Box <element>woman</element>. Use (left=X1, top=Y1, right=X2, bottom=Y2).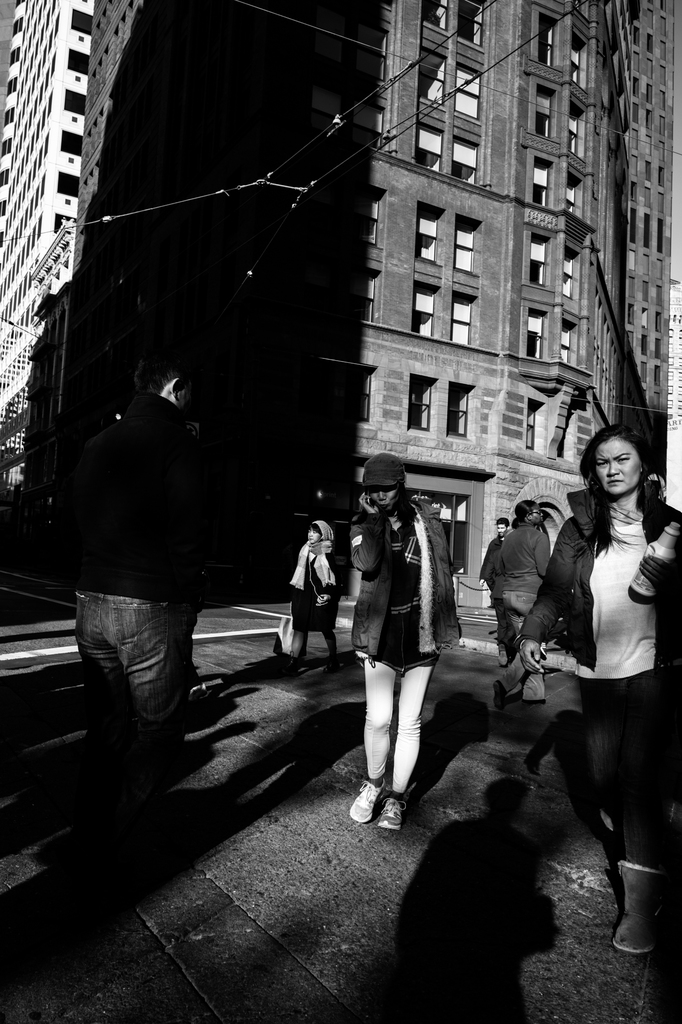
(left=286, top=510, right=343, bottom=662).
